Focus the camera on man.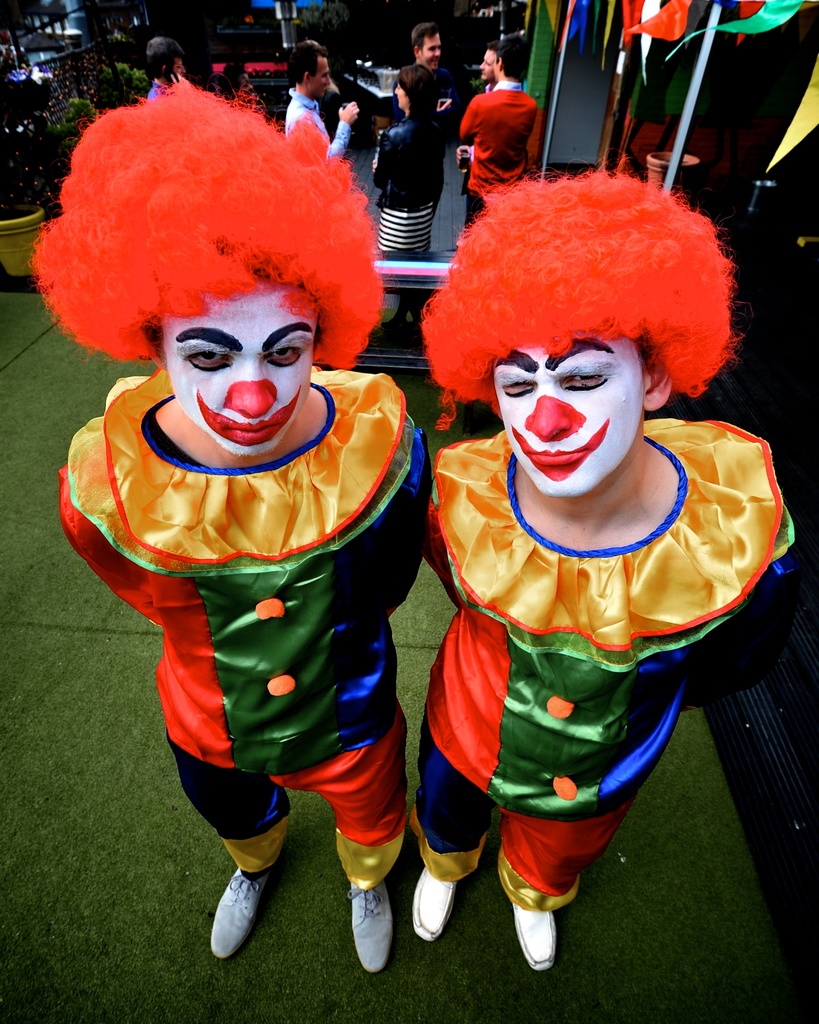
Focus region: l=481, t=42, r=500, b=93.
